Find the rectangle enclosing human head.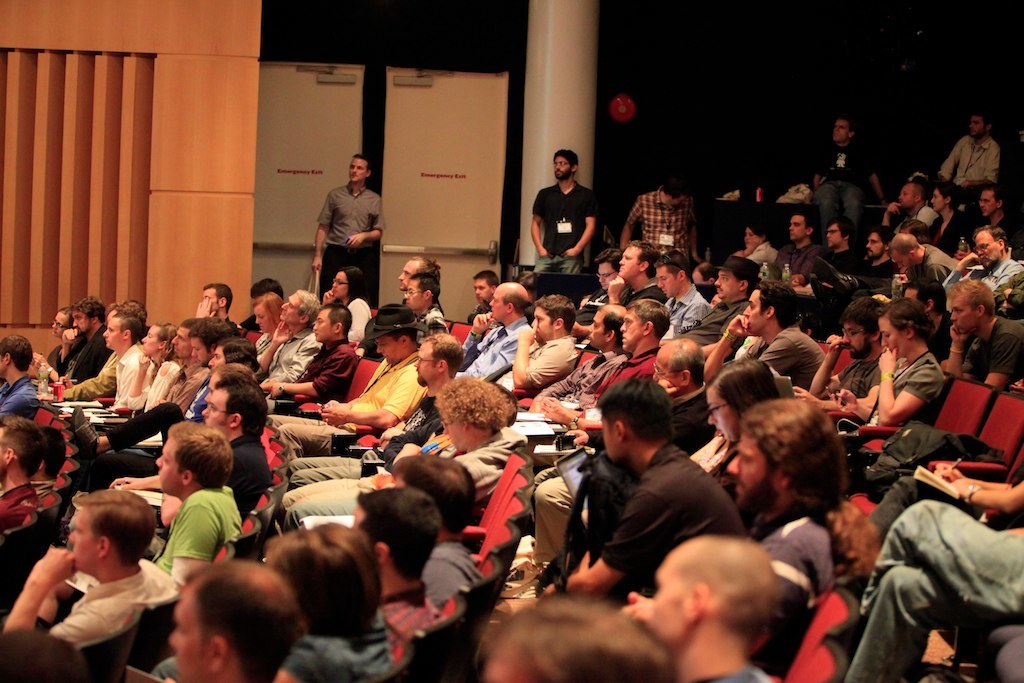
x1=826 y1=216 x2=855 y2=248.
